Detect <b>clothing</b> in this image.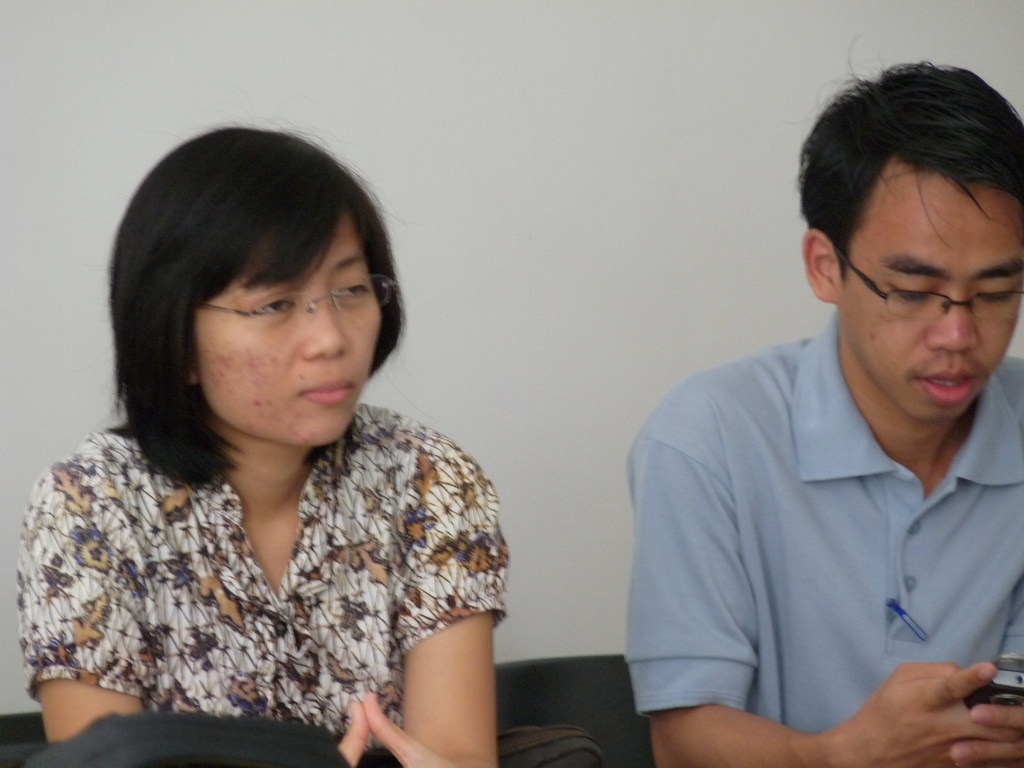
Detection: detection(20, 395, 516, 767).
